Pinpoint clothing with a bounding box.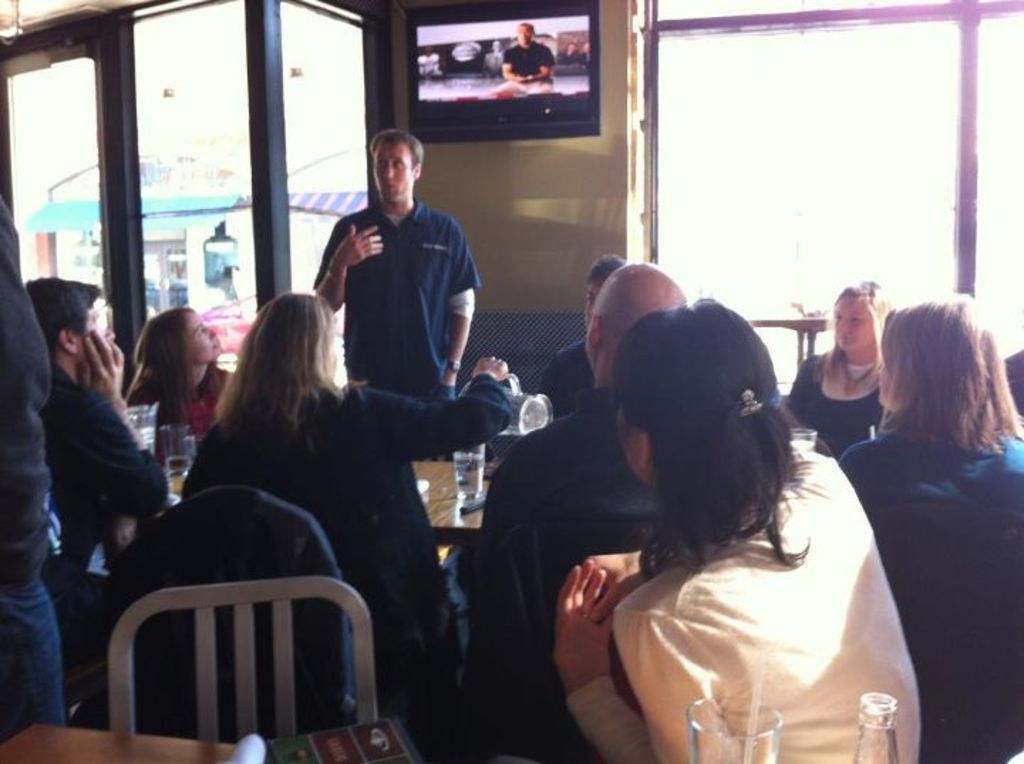
detection(320, 165, 478, 417).
